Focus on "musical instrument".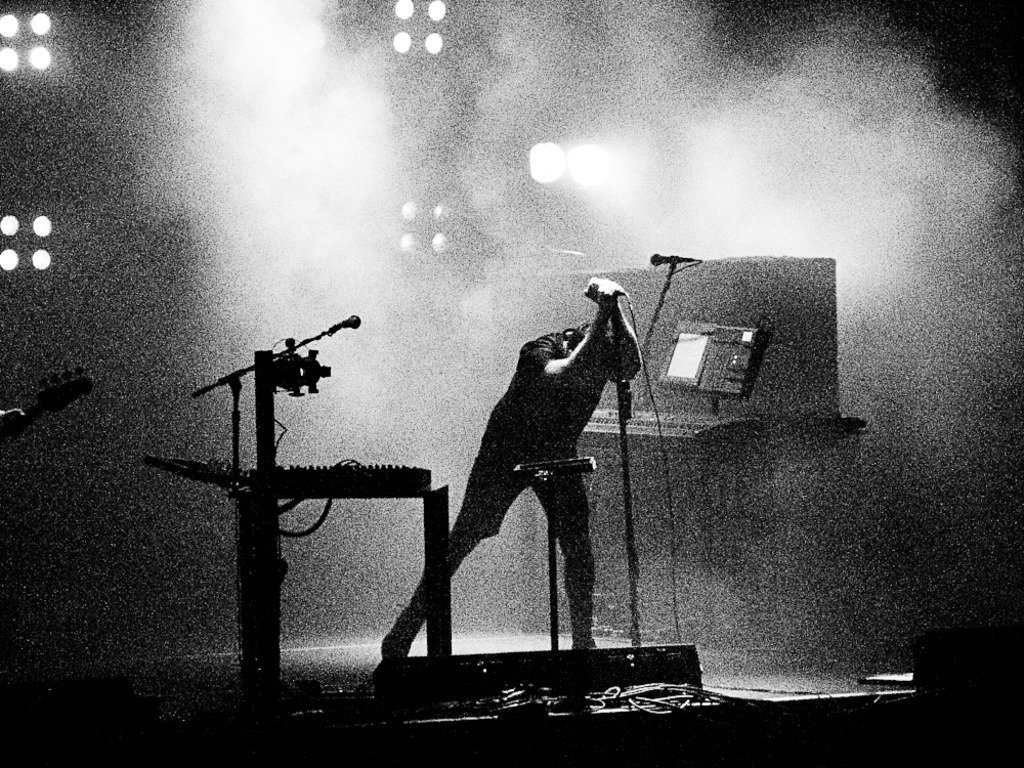
Focused at [0, 361, 96, 445].
